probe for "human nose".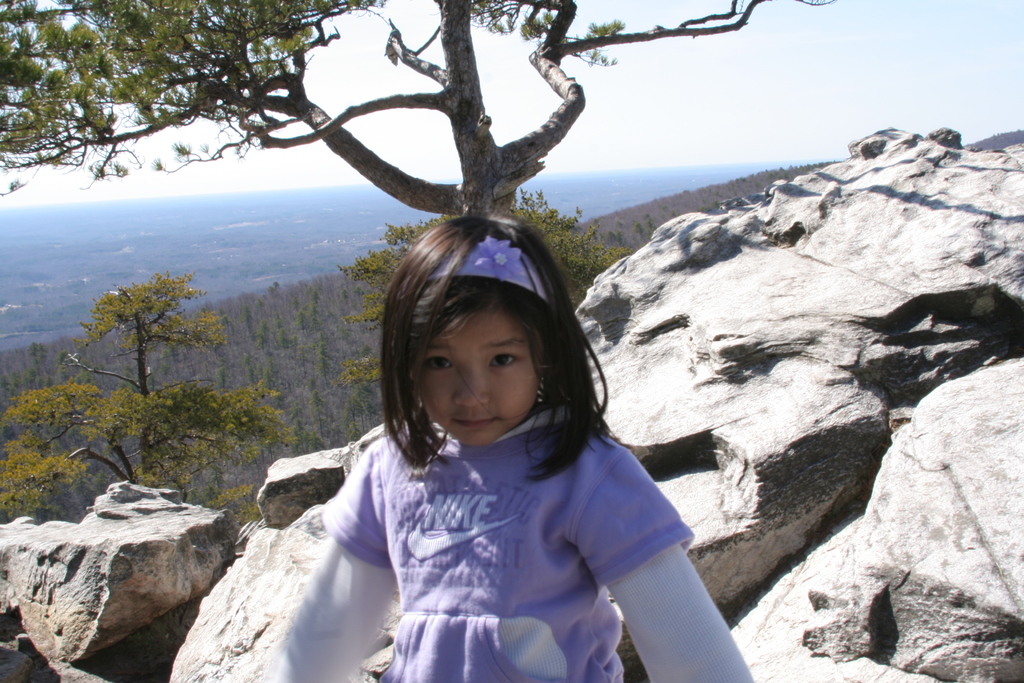
Probe result: [left=452, top=363, right=491, bottom=412].
